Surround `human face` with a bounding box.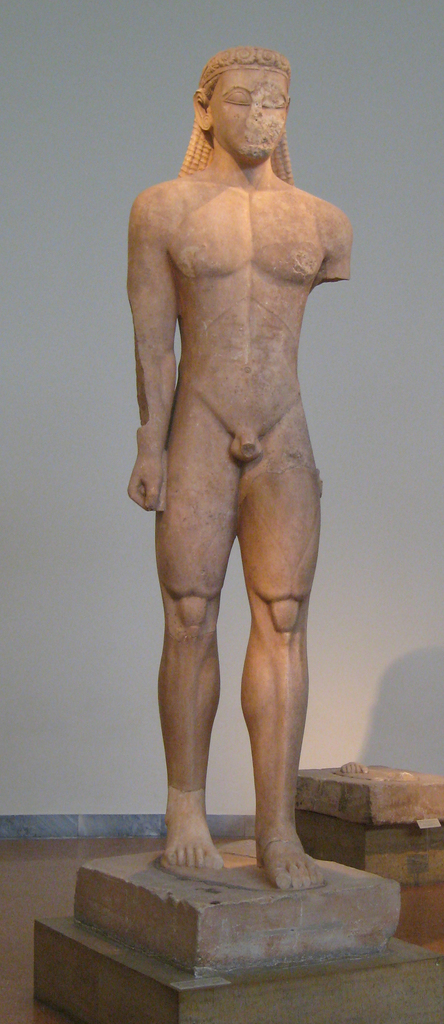
[x1=207, y1=70, x2=288, y2=162].
